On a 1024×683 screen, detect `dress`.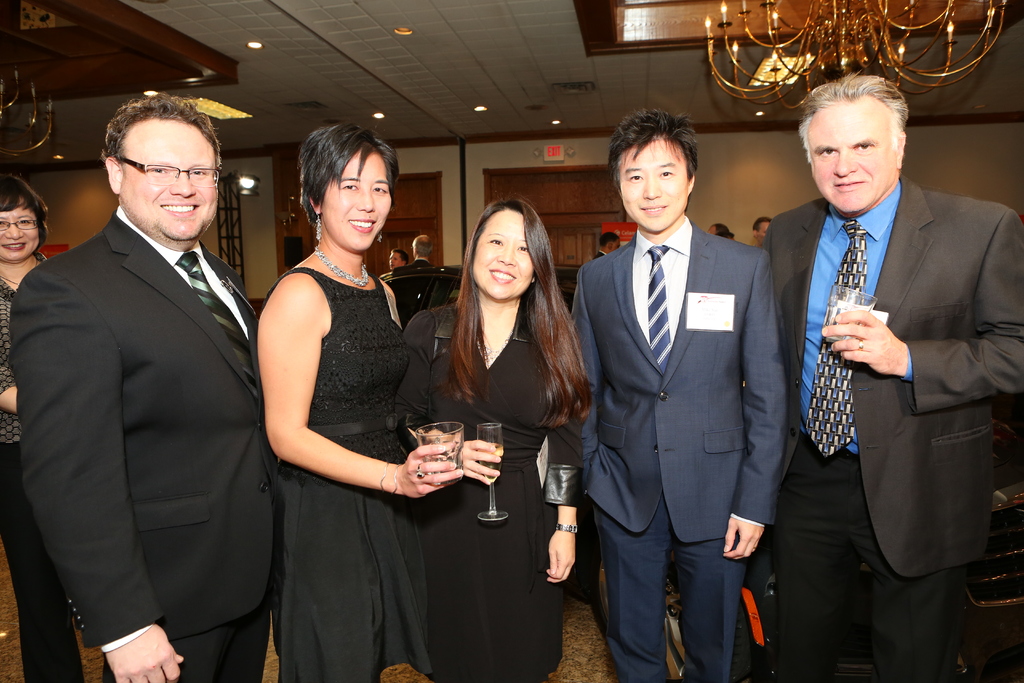
region(252, 274, 434, 682).
